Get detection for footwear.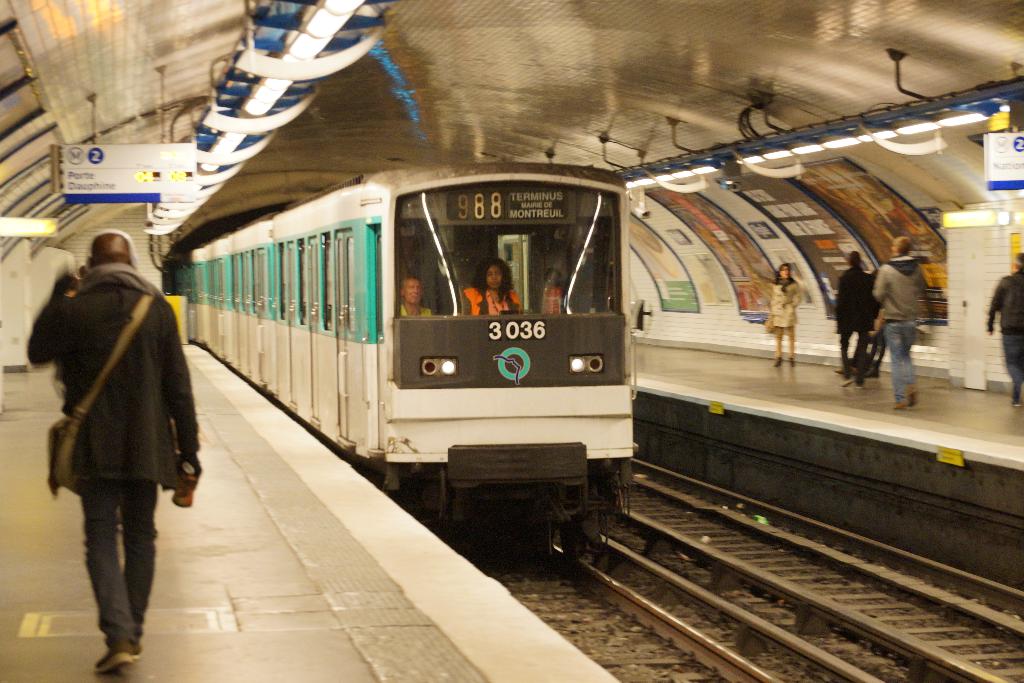
Detection: (x1=840, y1=372, x2=857, y2=388).
